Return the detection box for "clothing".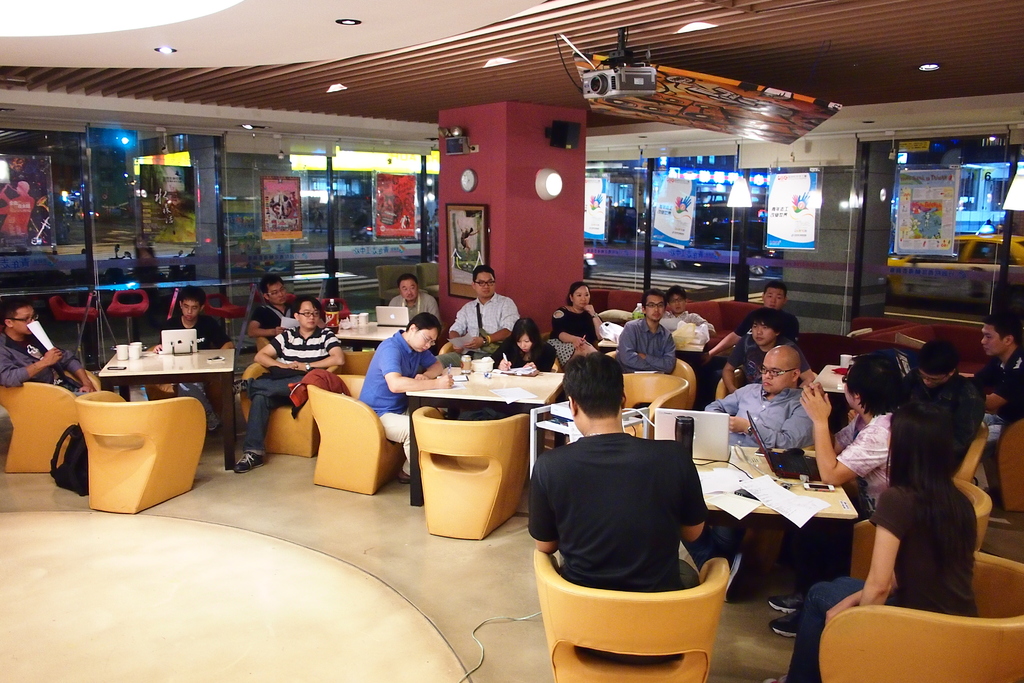
box(613, 318, 676, 370).
